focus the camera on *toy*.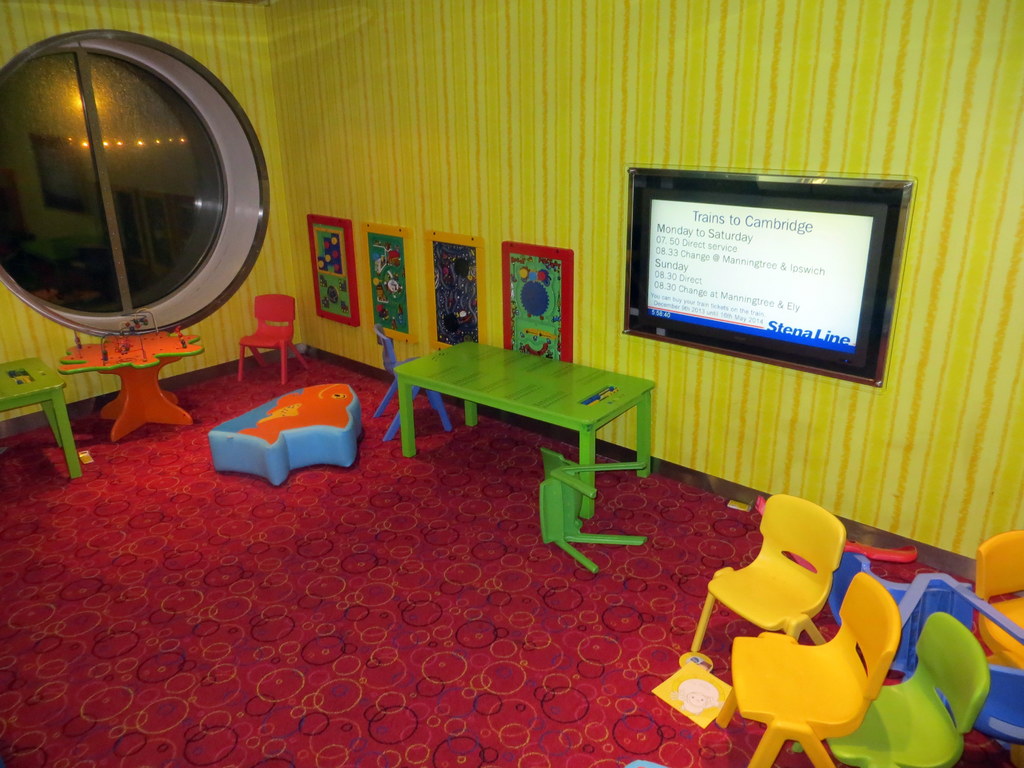
Focus region: BBox(184, 374, 366, 496).
